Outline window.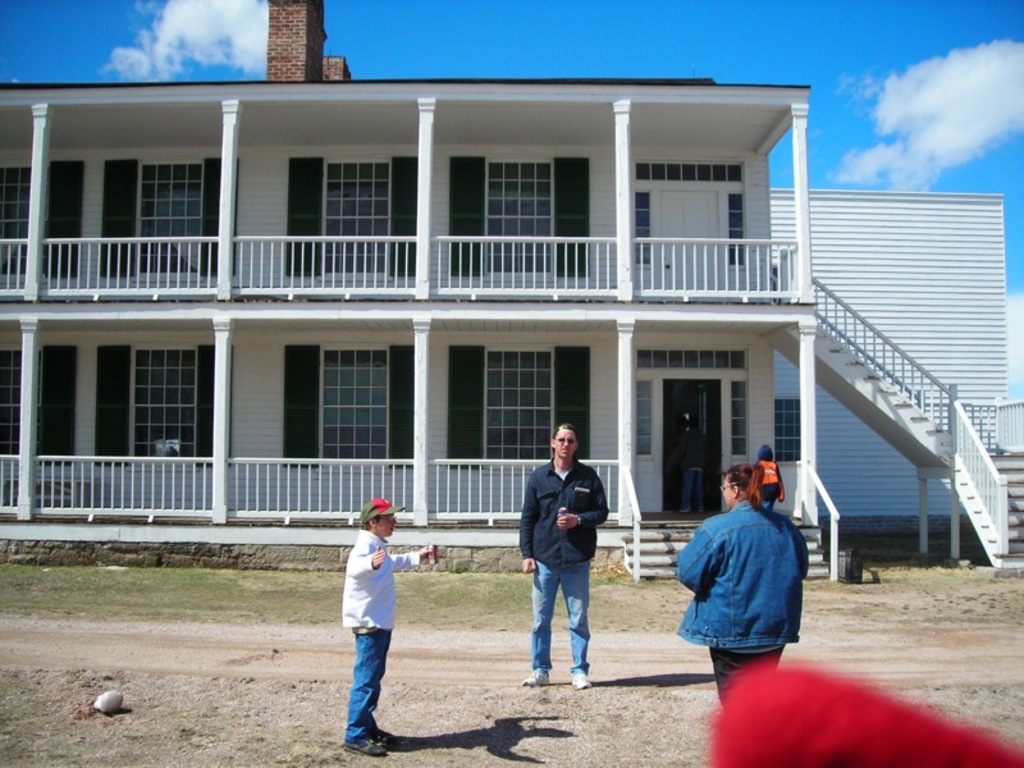
Outline: bbox(477, 348, 548, 457).
